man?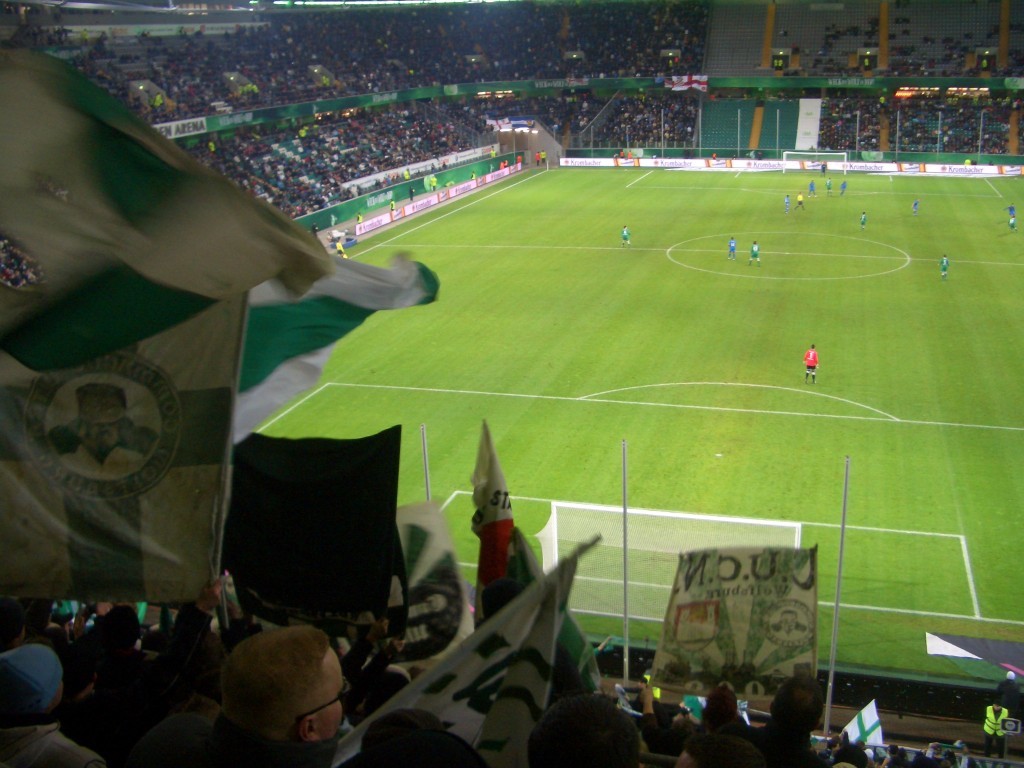
x1=335 y1=236 x2=347 y2=259
